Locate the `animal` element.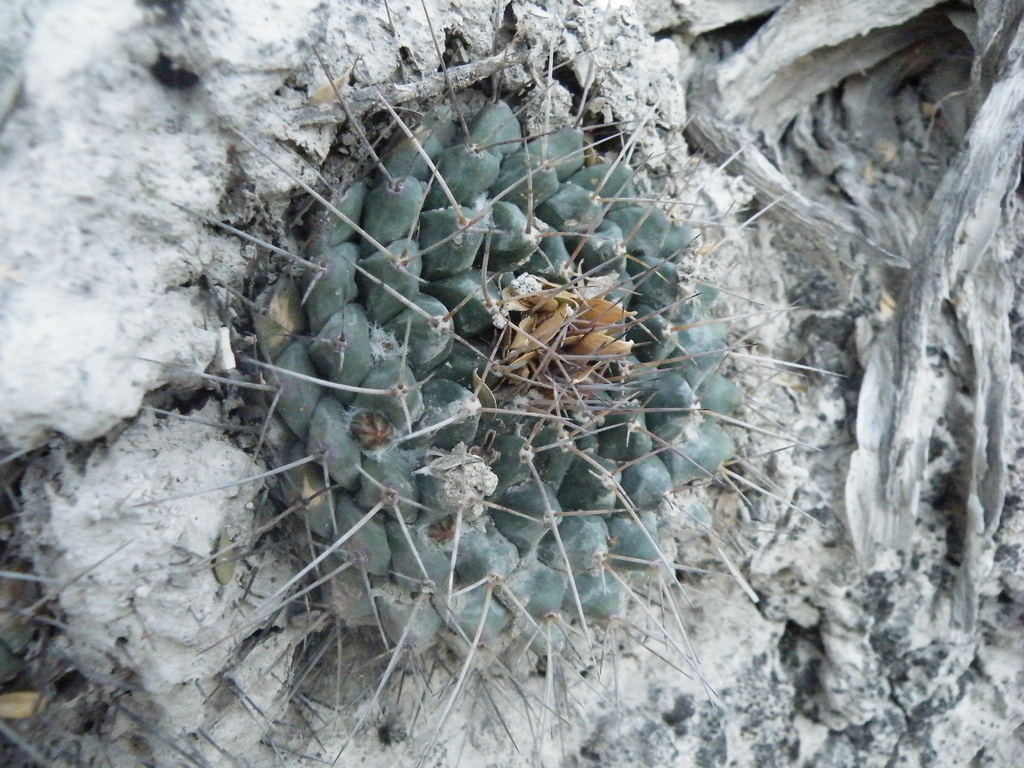
Element bbox: (123,0,853,761).
